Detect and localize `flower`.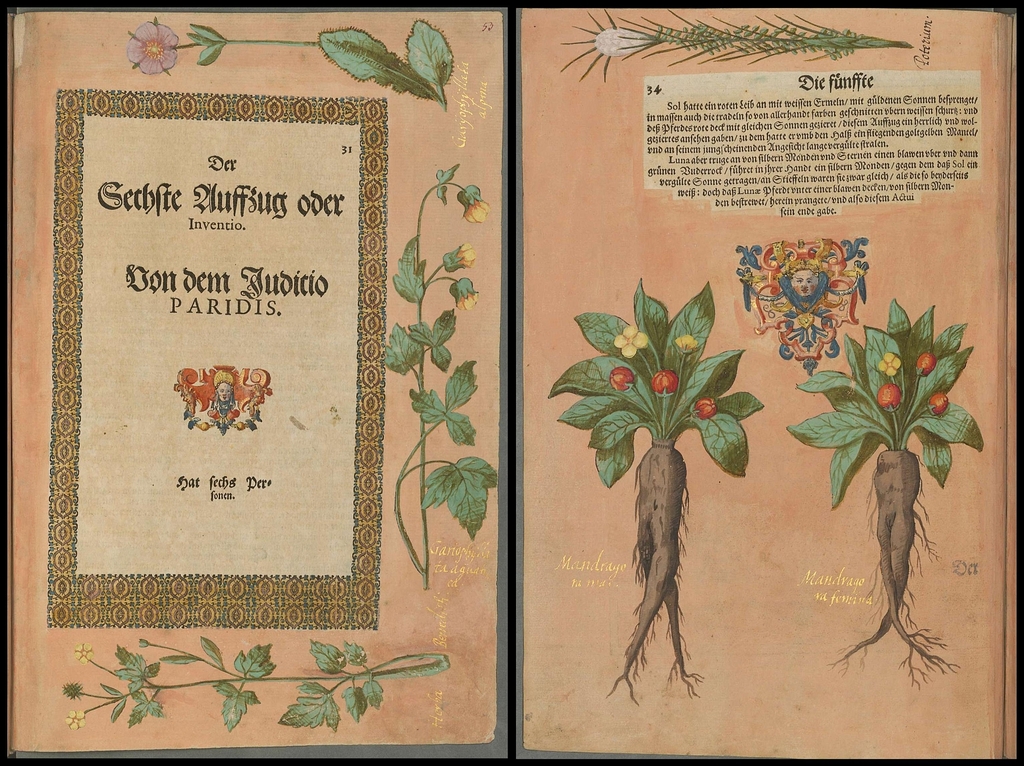
Localized at {"x1": 124, "y1": 19, "x2": 182, "y2": 76}.
